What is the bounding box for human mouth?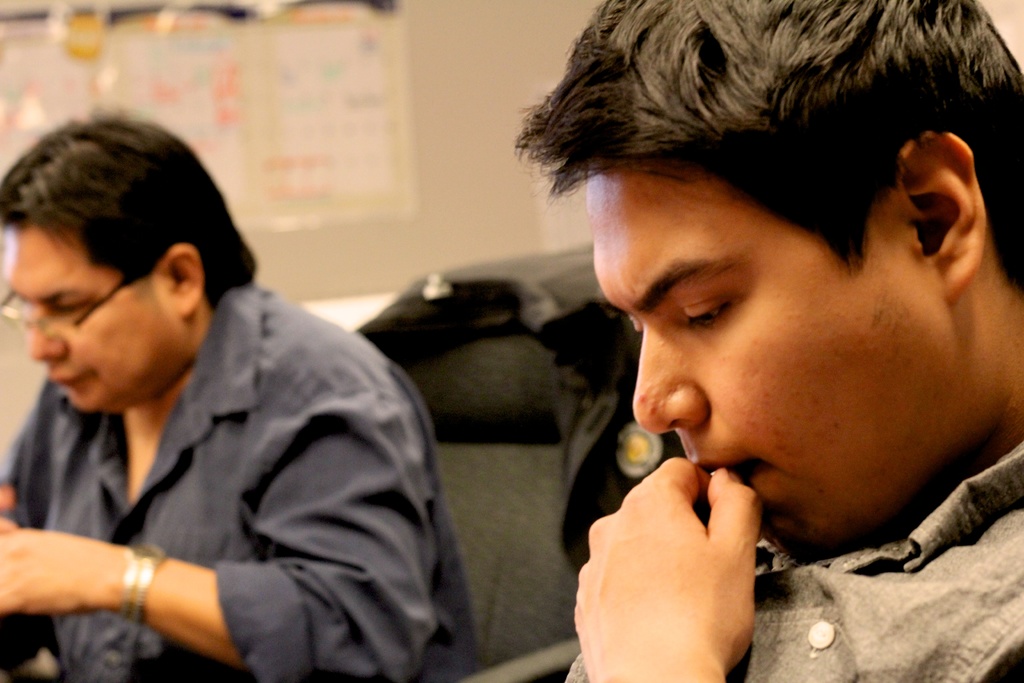
683 449 774 493.
